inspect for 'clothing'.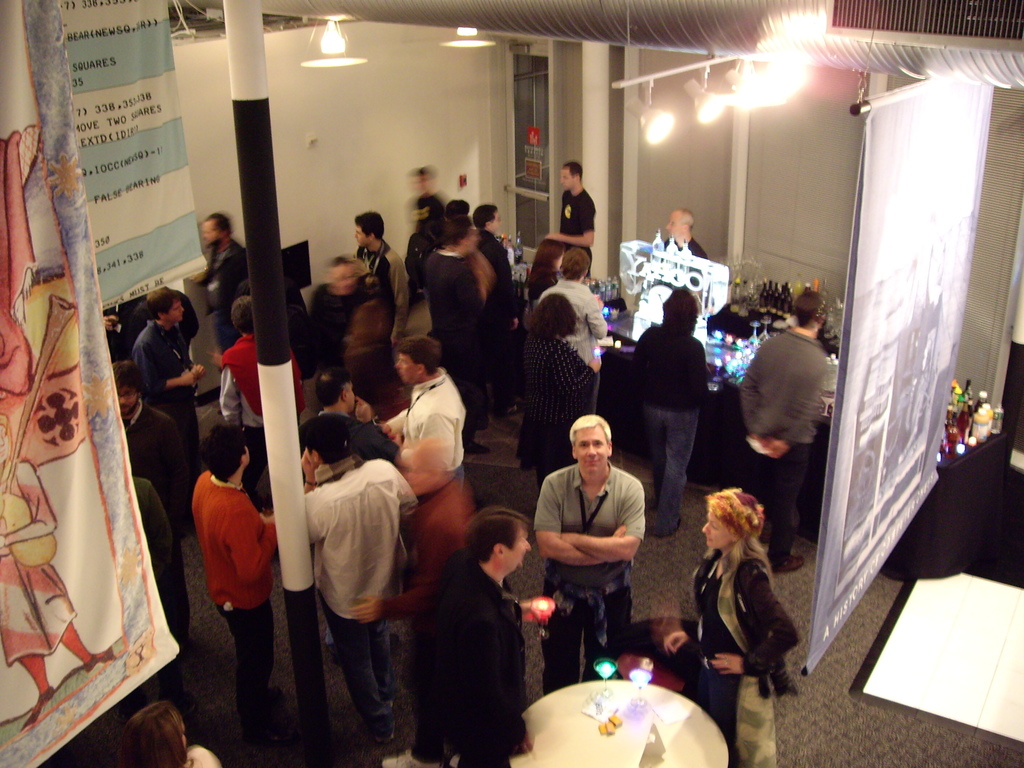
Inspection: [202,223,258,337].
